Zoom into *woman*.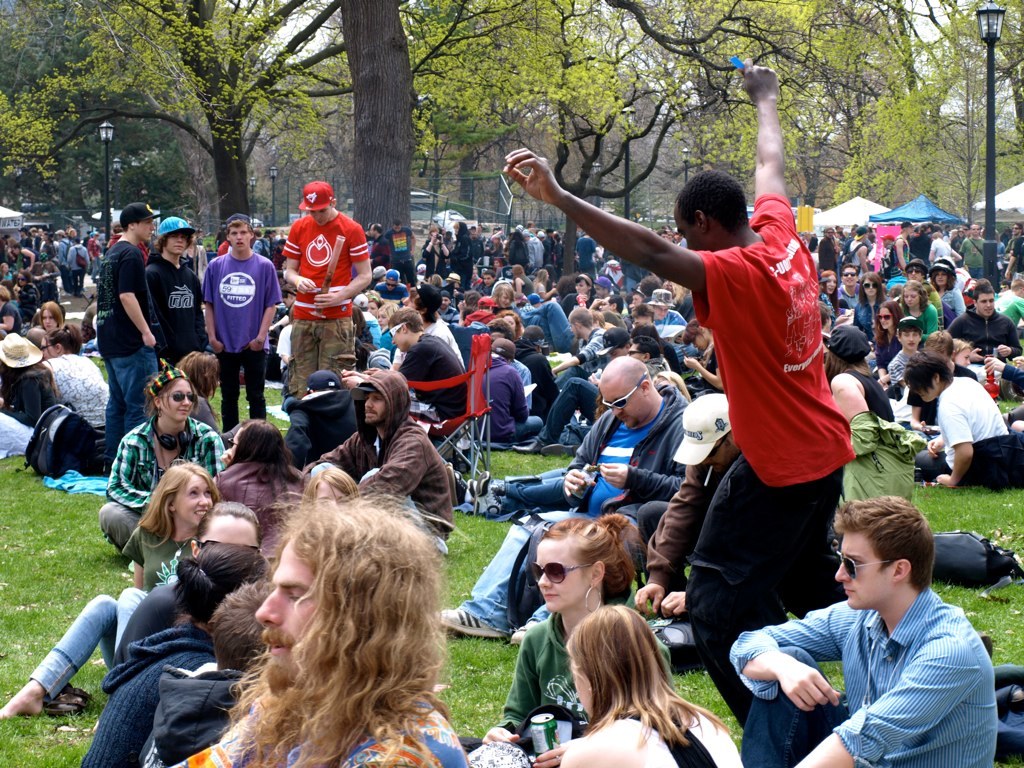
Zoom target: detection(424, 225, 451, 280).
